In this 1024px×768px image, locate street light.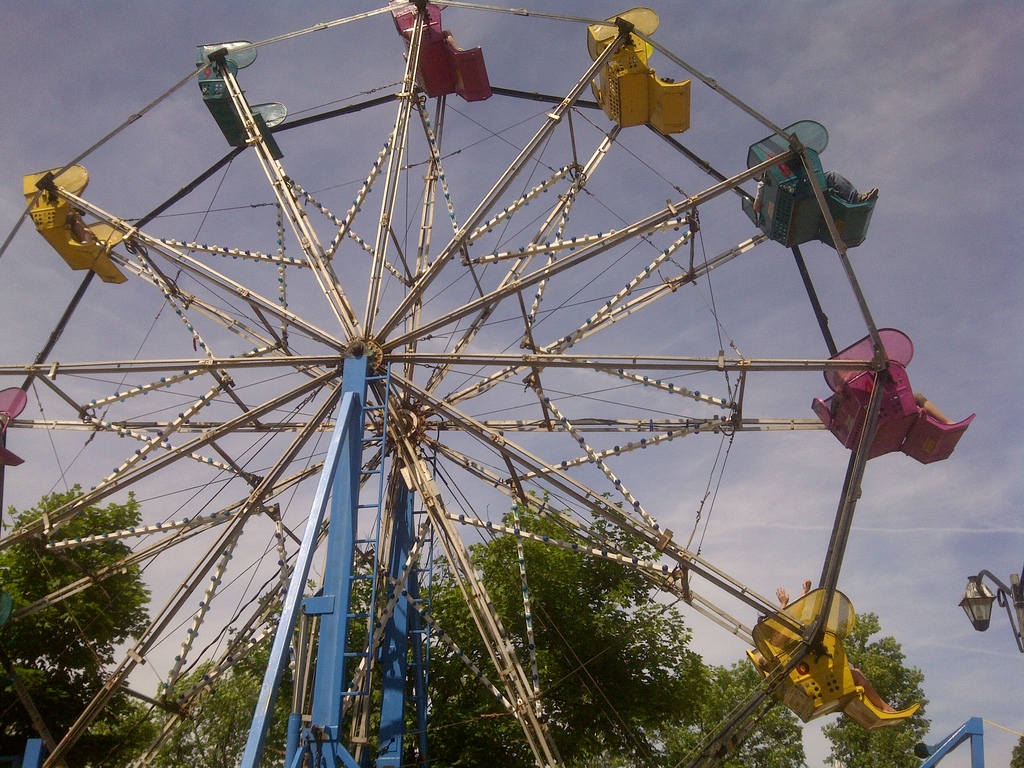
Bounding box: (957, 573, 1023, 651).
